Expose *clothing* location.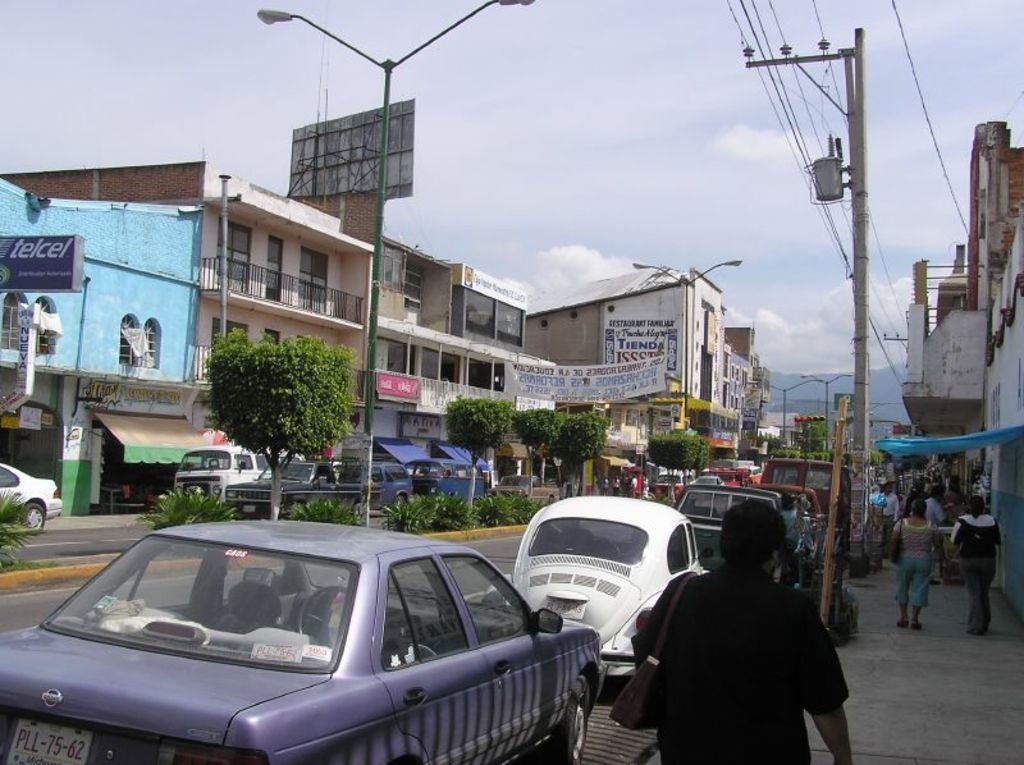
Exposed at [632,535,855,761].
